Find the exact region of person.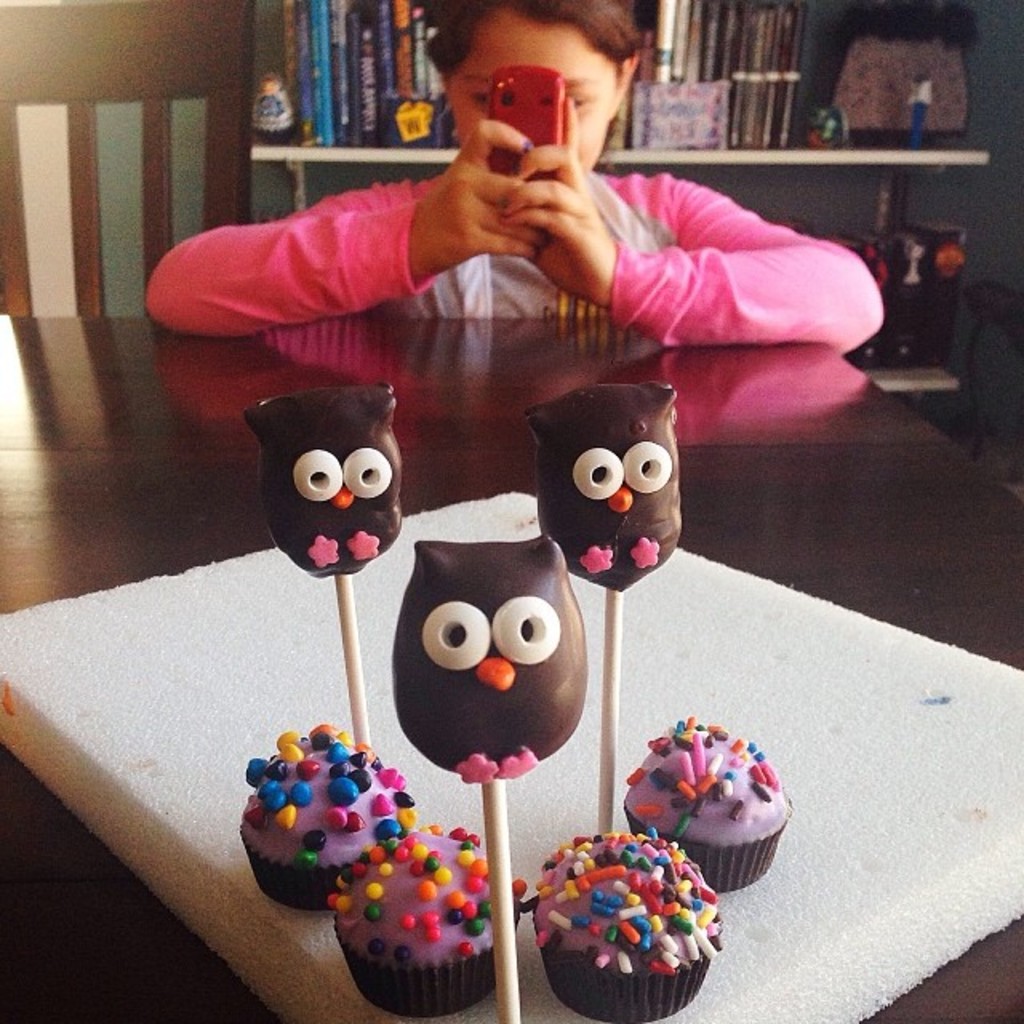
Exact region: [334,30,901,445].
